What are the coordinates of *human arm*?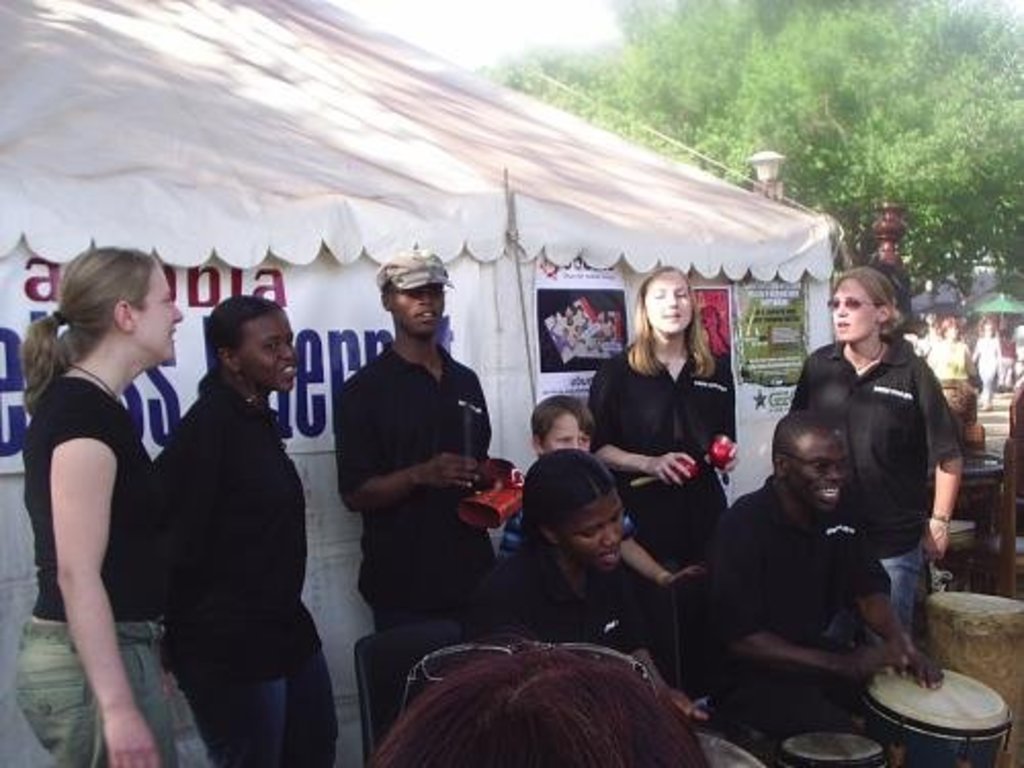
detection(170, 412, 262, 678).
